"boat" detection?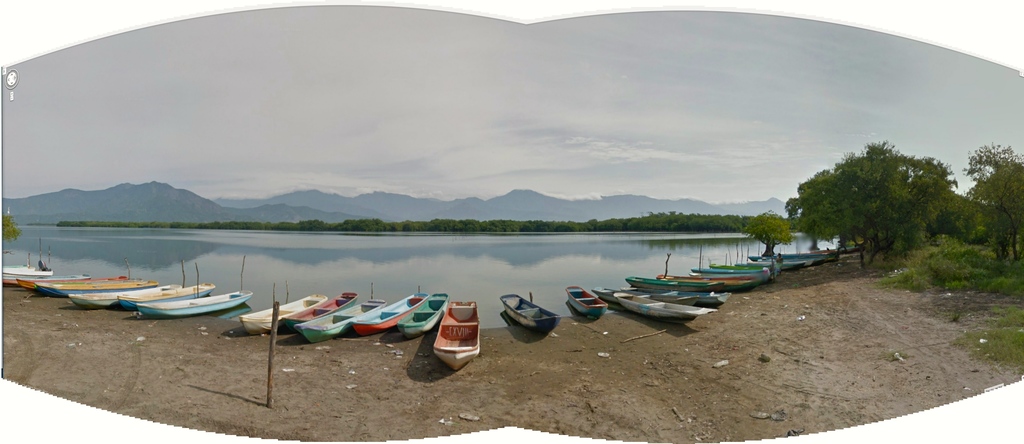
Rect(700, 279, 752, 287)
